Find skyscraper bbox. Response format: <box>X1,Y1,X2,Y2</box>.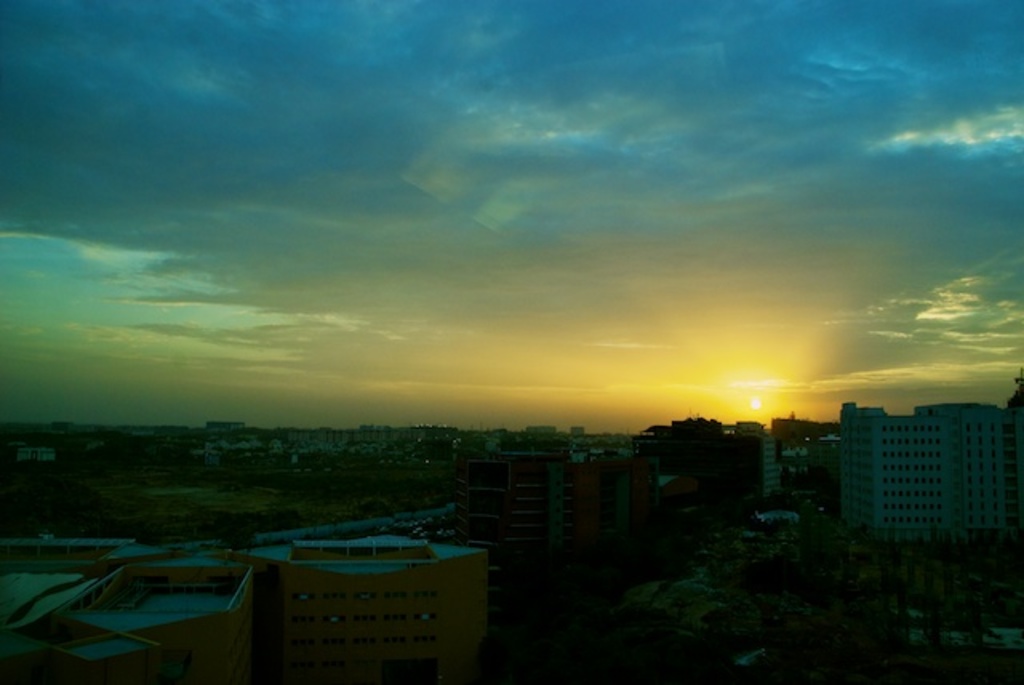
<box>838,403,1022,547</box>.
